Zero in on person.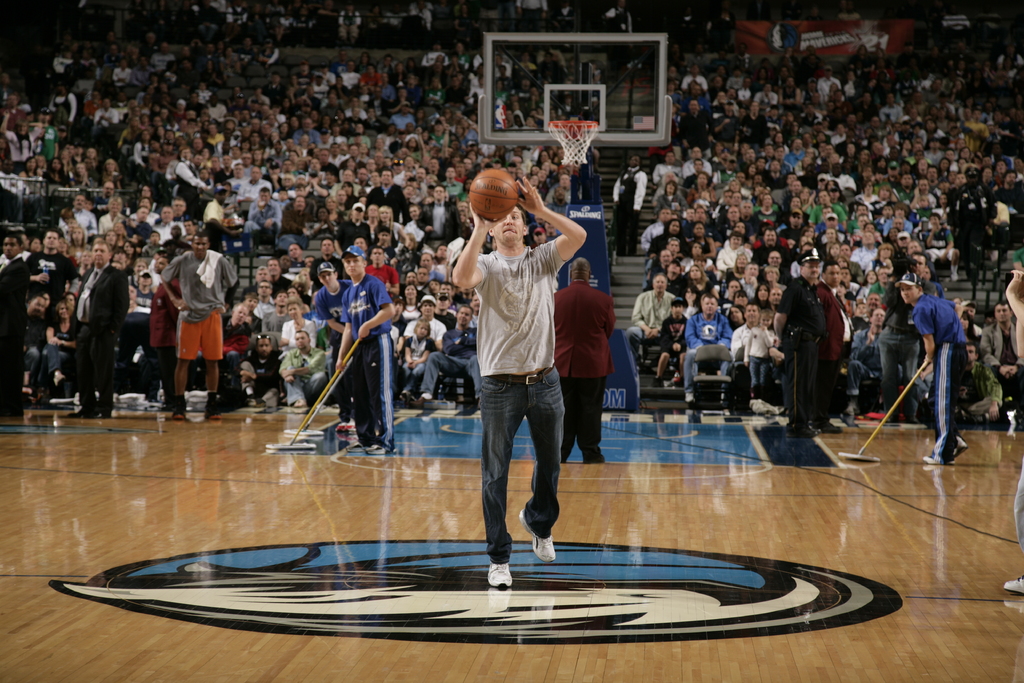
Zeroed in: [101,154,138,188].
